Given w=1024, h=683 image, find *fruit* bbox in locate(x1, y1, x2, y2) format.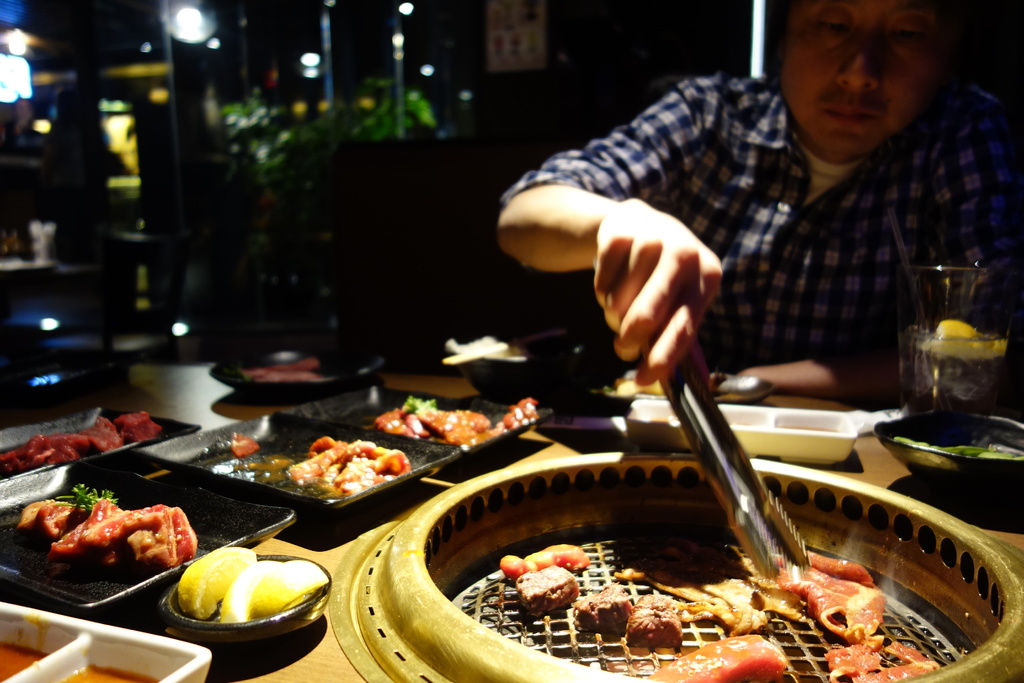
locate(248, 560, 328, 618).
